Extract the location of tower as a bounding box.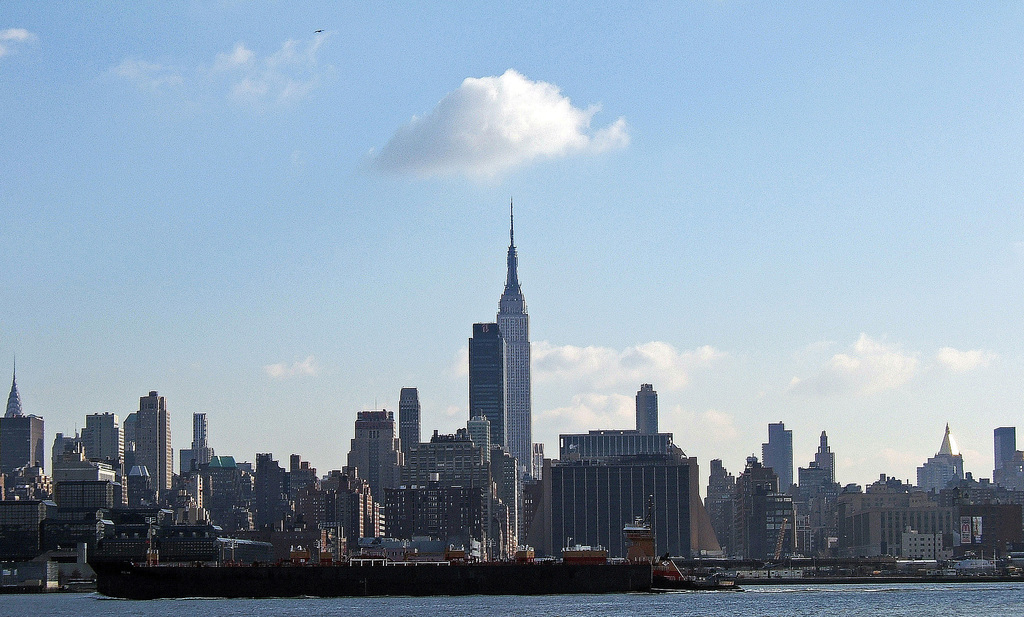
locate(921, 453, 972, 493).
